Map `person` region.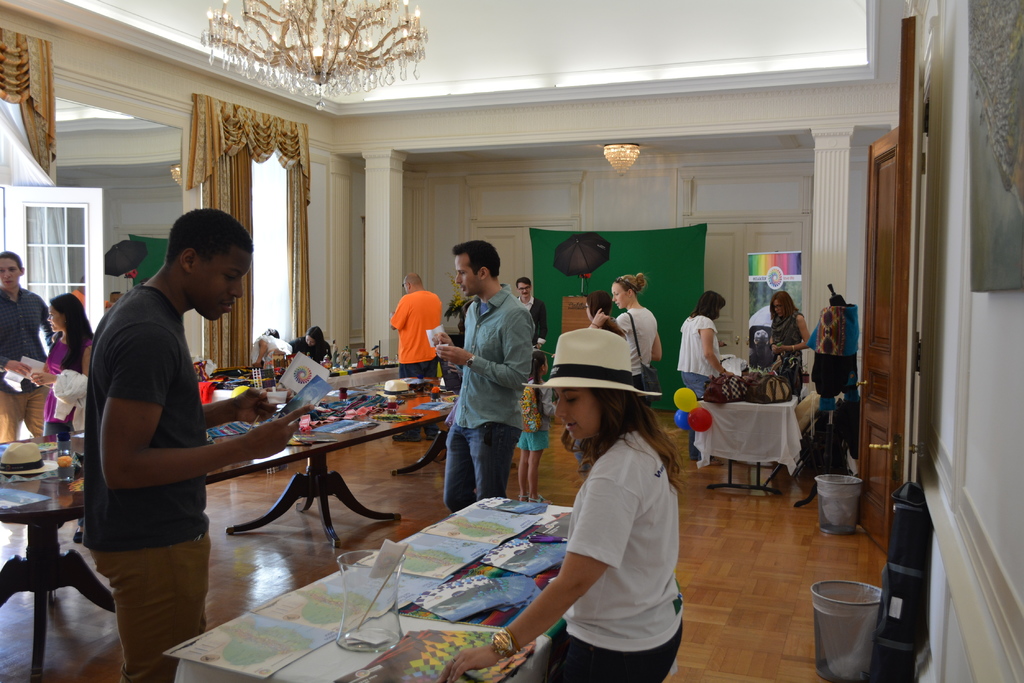
Mapped to <region>515, 278, 546, 380</region>.
